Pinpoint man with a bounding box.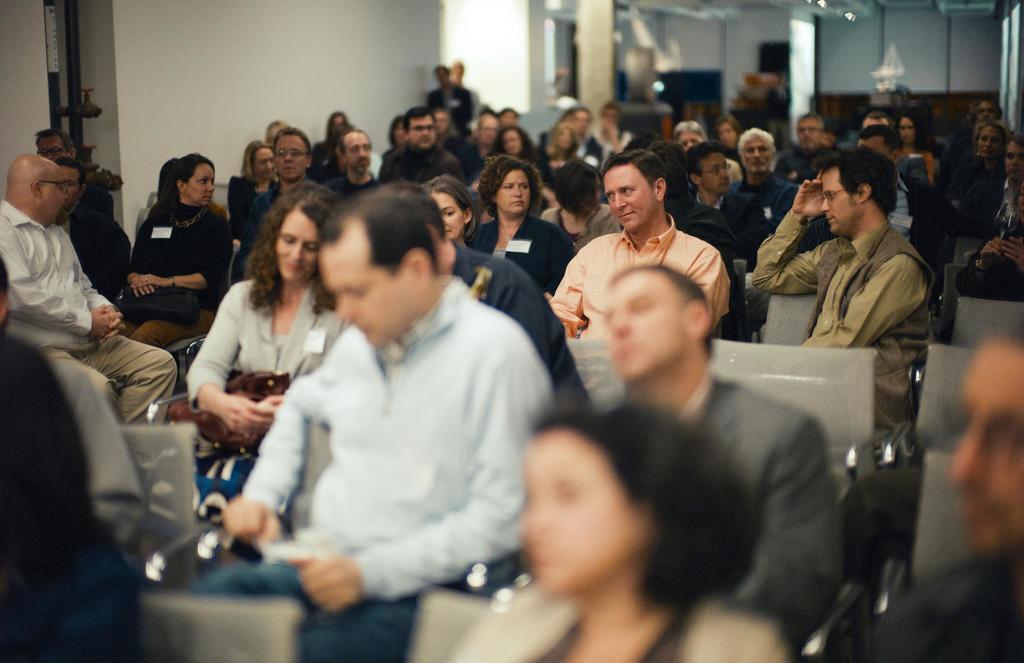
left=596, top=261, right=844, bottom=656.
